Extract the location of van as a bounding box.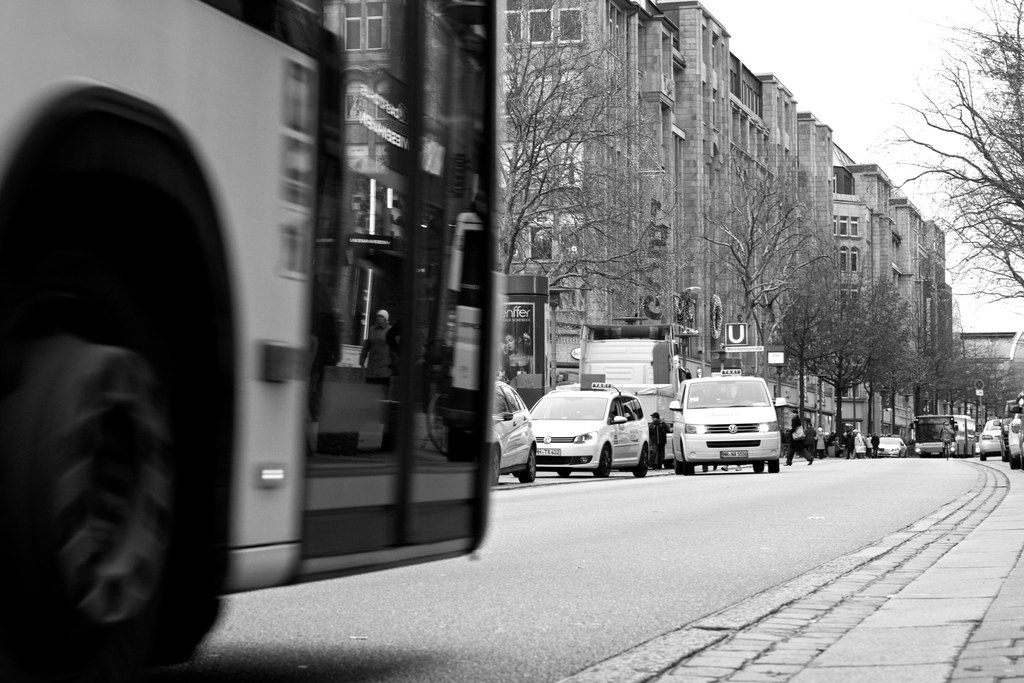
select_region(669, 374, 788, 477).
